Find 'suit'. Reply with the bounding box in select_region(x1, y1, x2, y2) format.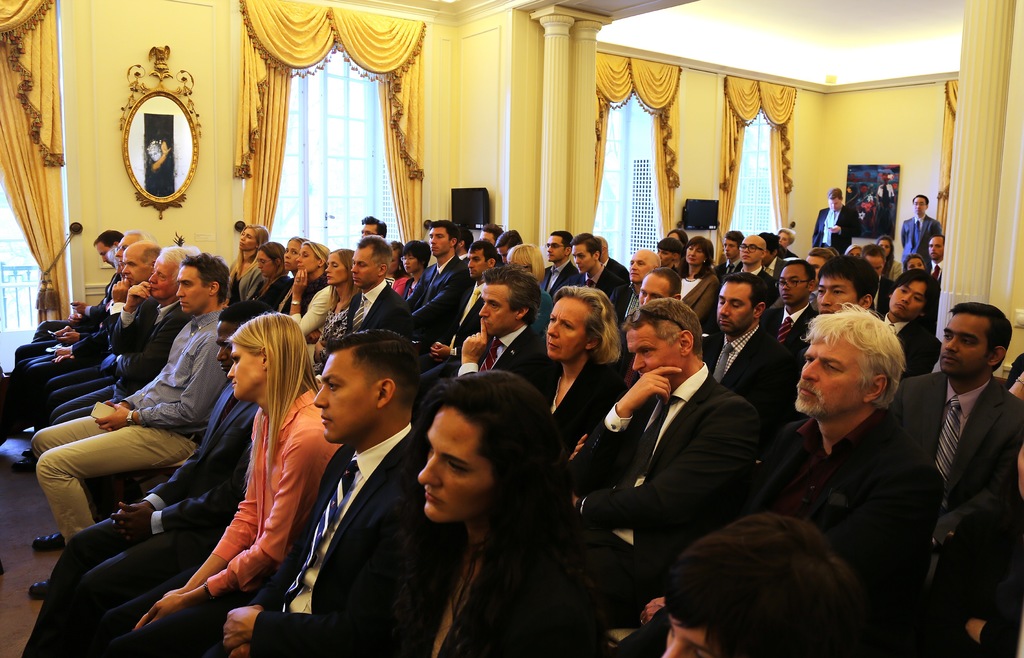
select_region(681, 272, 717, 331).
